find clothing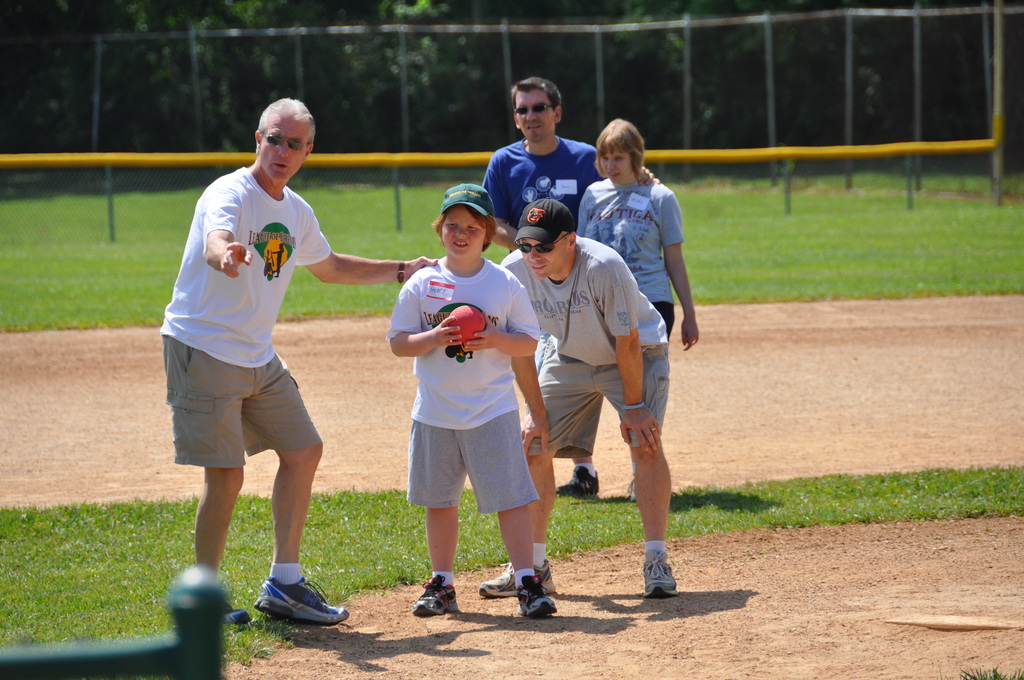
detection(160, 163, 336, 475)
